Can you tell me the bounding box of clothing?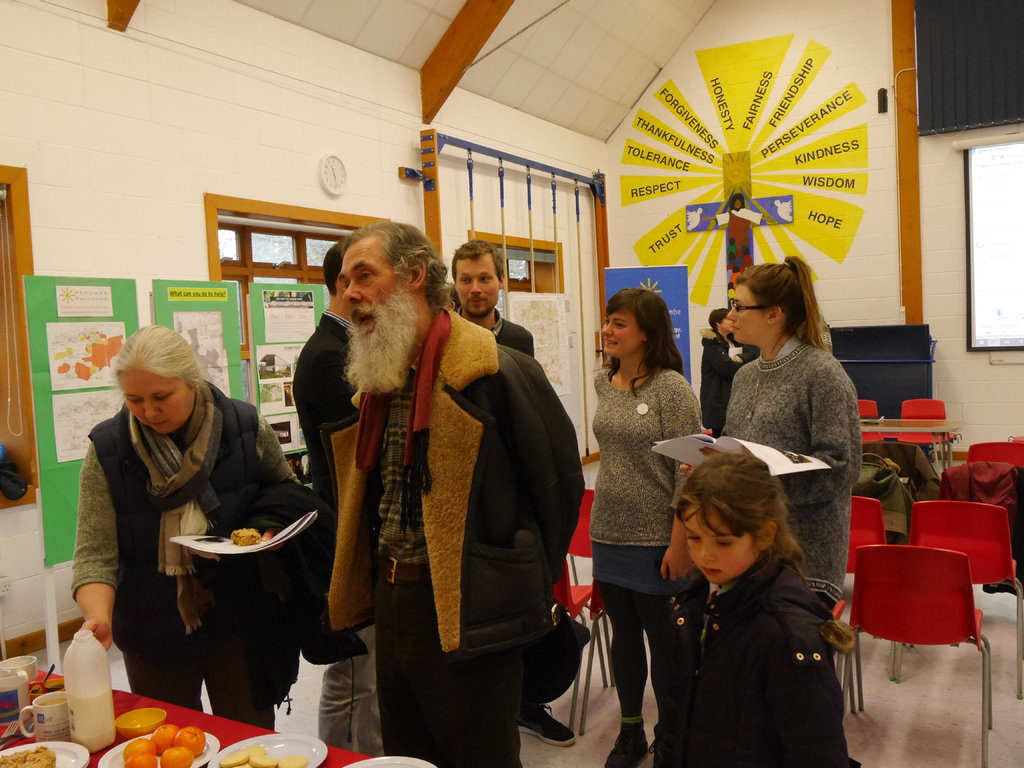
[714, 338, 862, 614].
